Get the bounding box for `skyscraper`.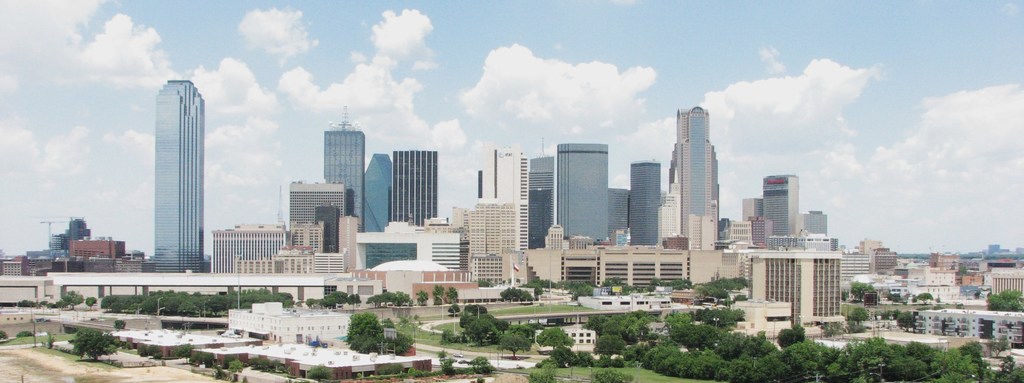
364 148 388 225.
